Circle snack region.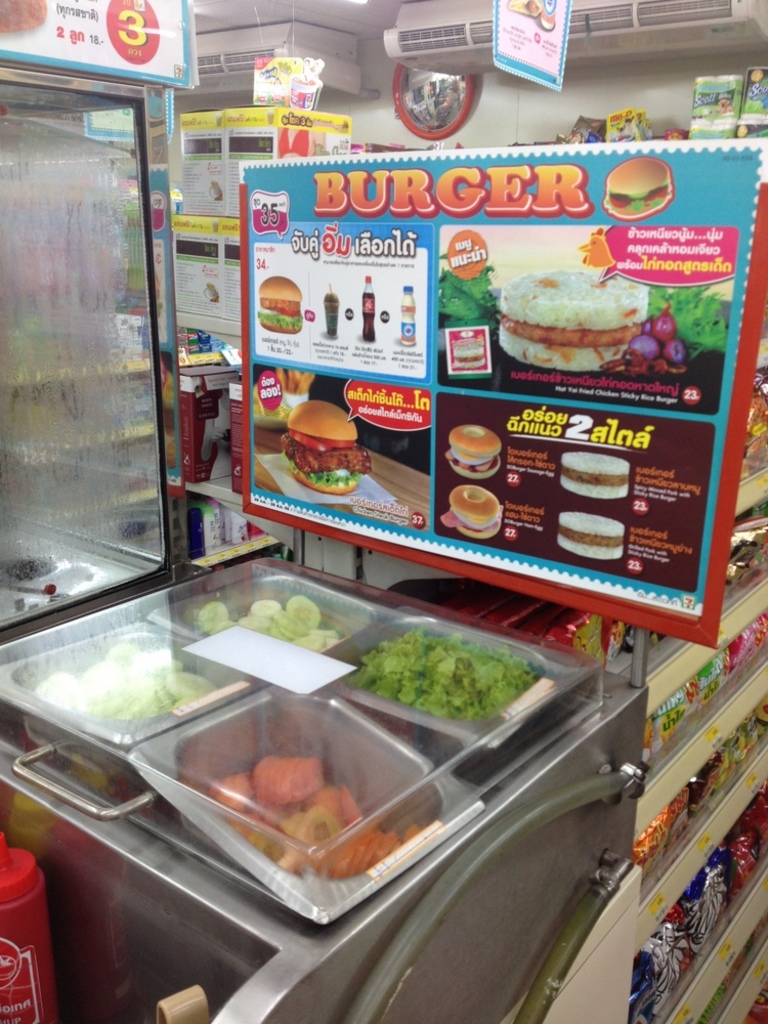
Region: (446, 423, 512, 480).
